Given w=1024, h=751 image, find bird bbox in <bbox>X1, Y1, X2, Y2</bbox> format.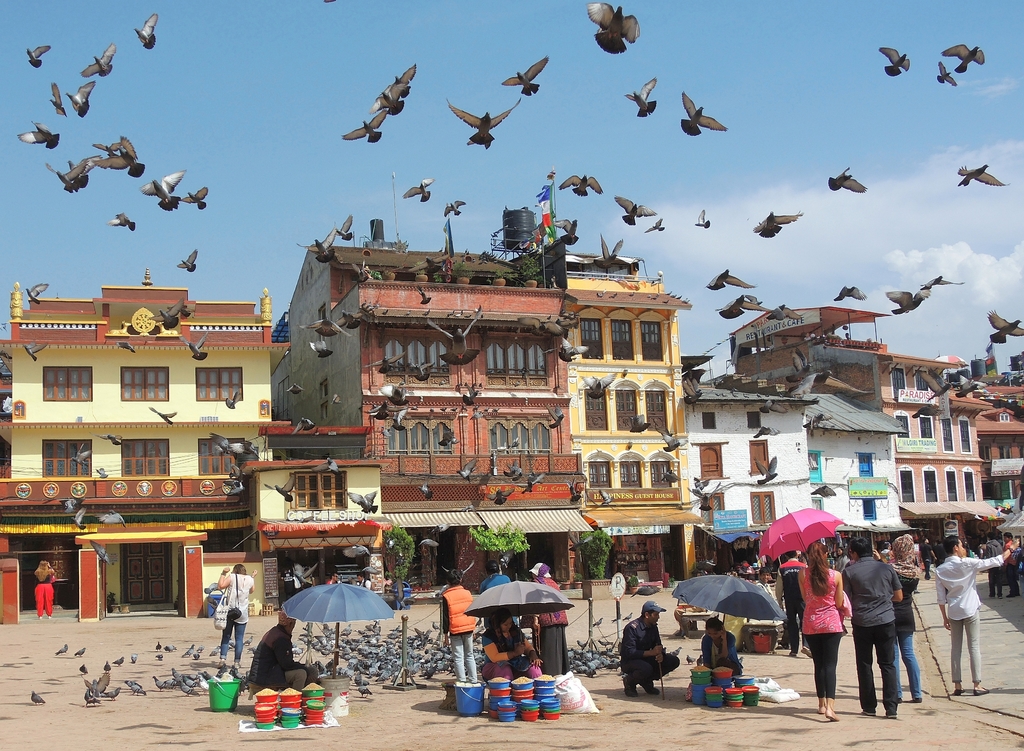
<bbox>179, 185, 212, 210</bbox>.
